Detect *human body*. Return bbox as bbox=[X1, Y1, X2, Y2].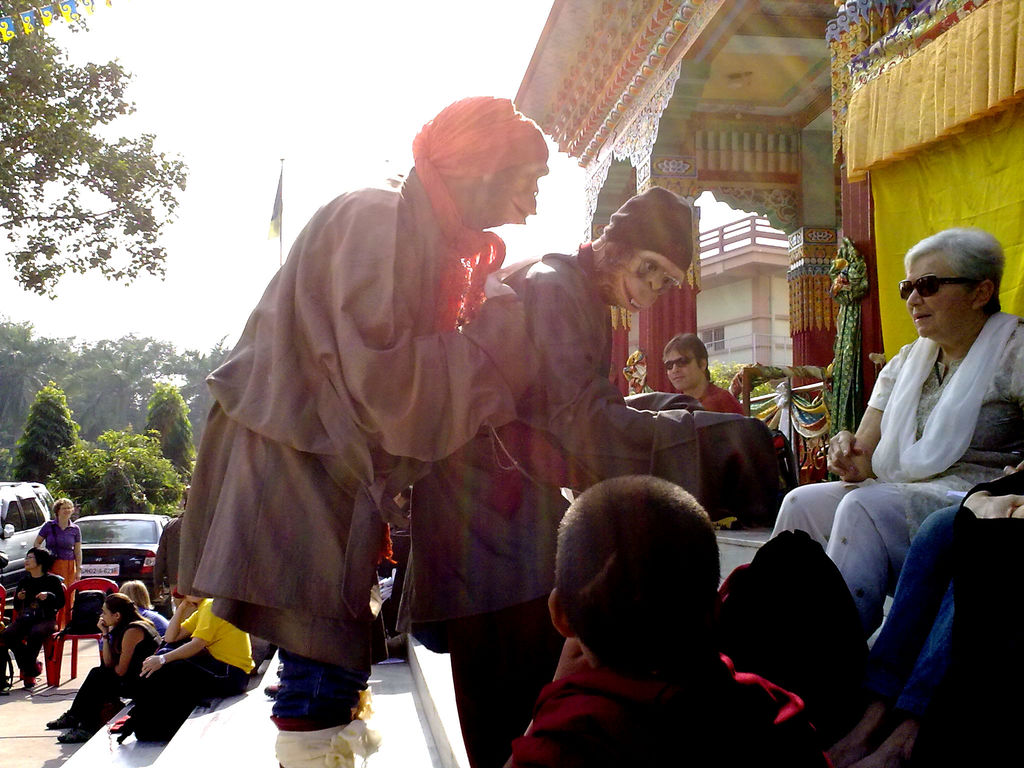
bbox=[504, 634, 826, 767].
